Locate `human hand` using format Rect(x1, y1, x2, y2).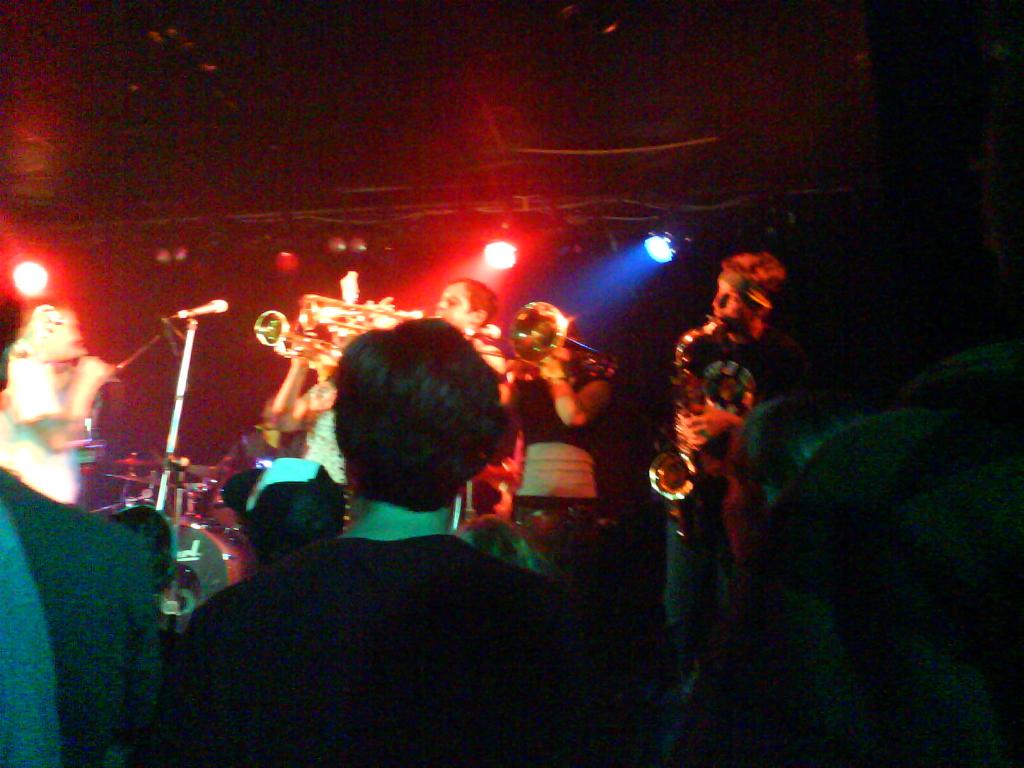
Rect(679, 408, 735, 450).
